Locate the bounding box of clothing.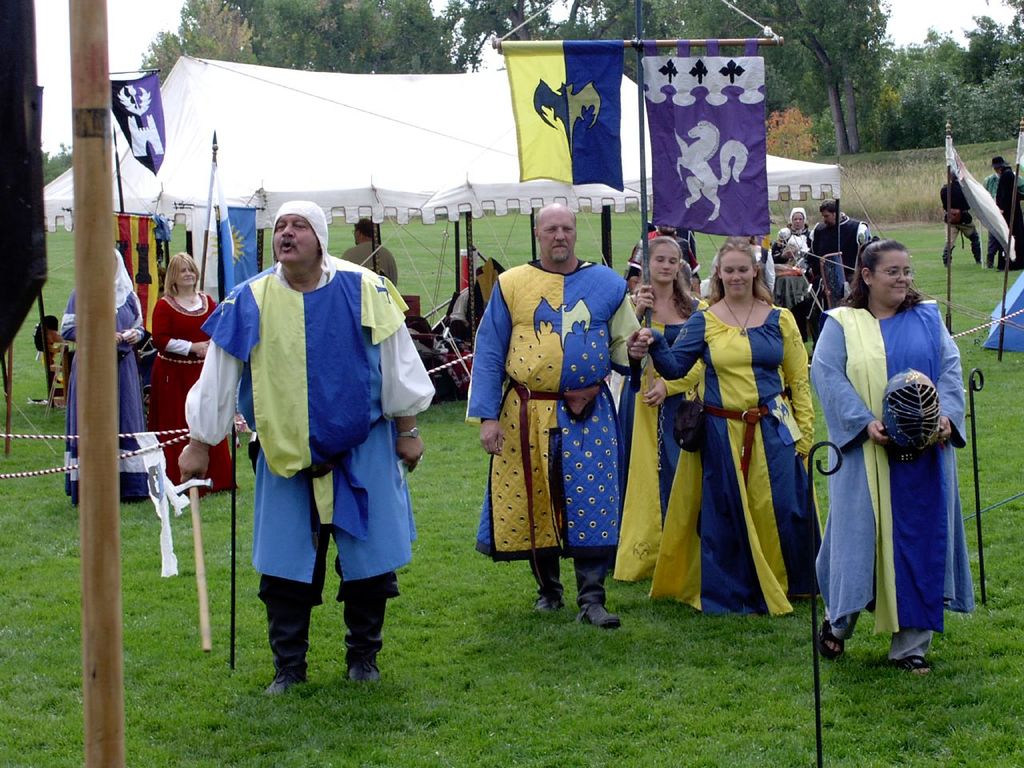
Bounding box: detection(606, 289, 707, 575).
